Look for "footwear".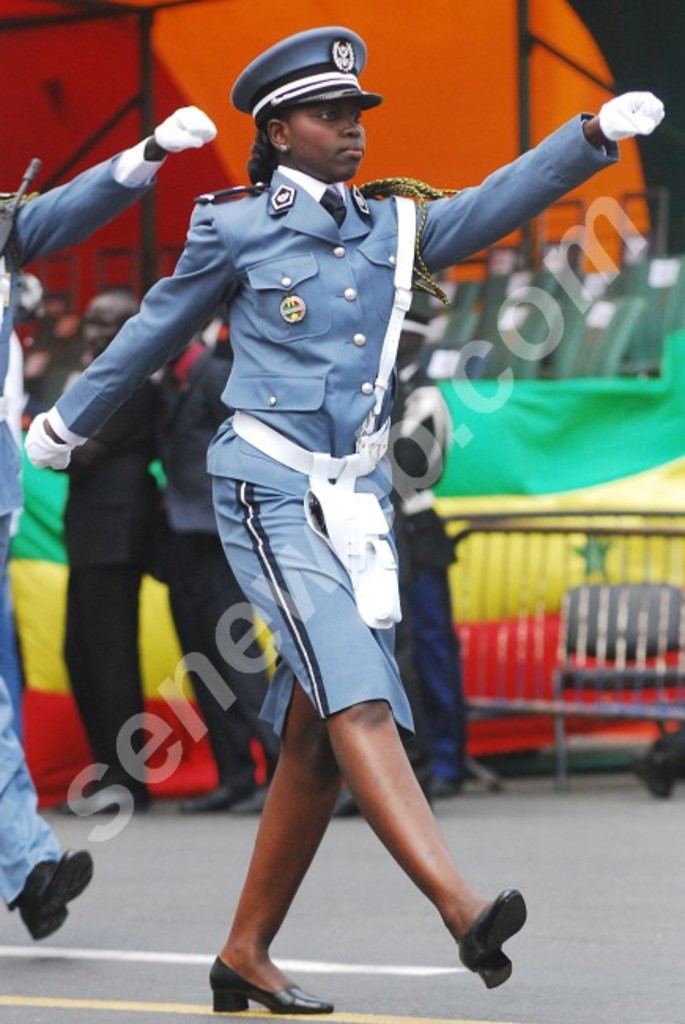
Found: {"x1": 175, "y1": 780, "x2": 260, "y2": 816}.
